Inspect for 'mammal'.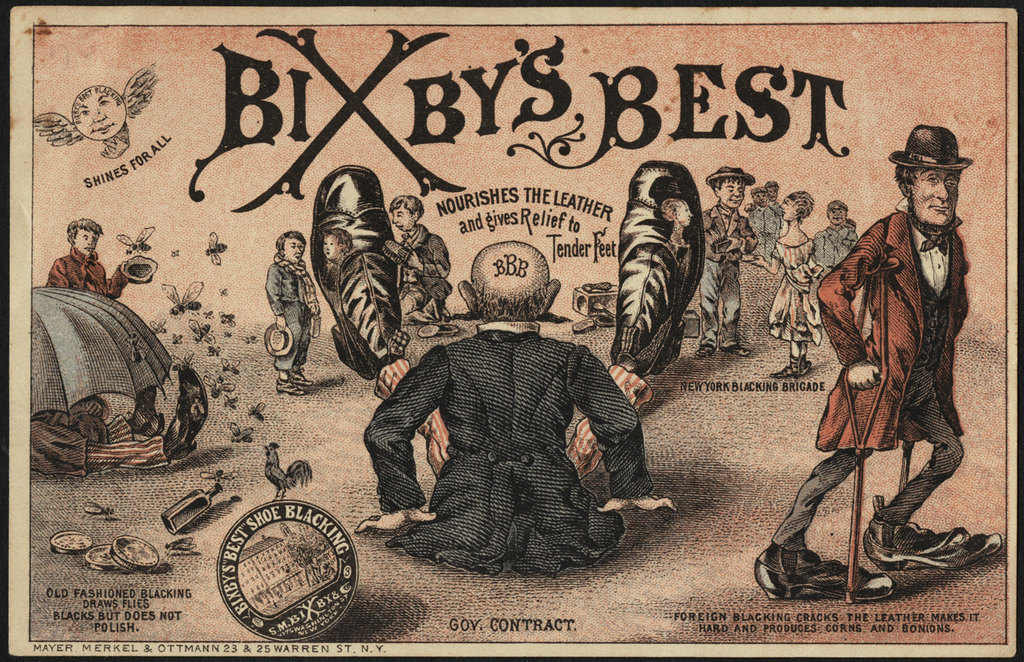
Inspection: pyautogui.locateOnScreen(264, 229, 321, 391).
